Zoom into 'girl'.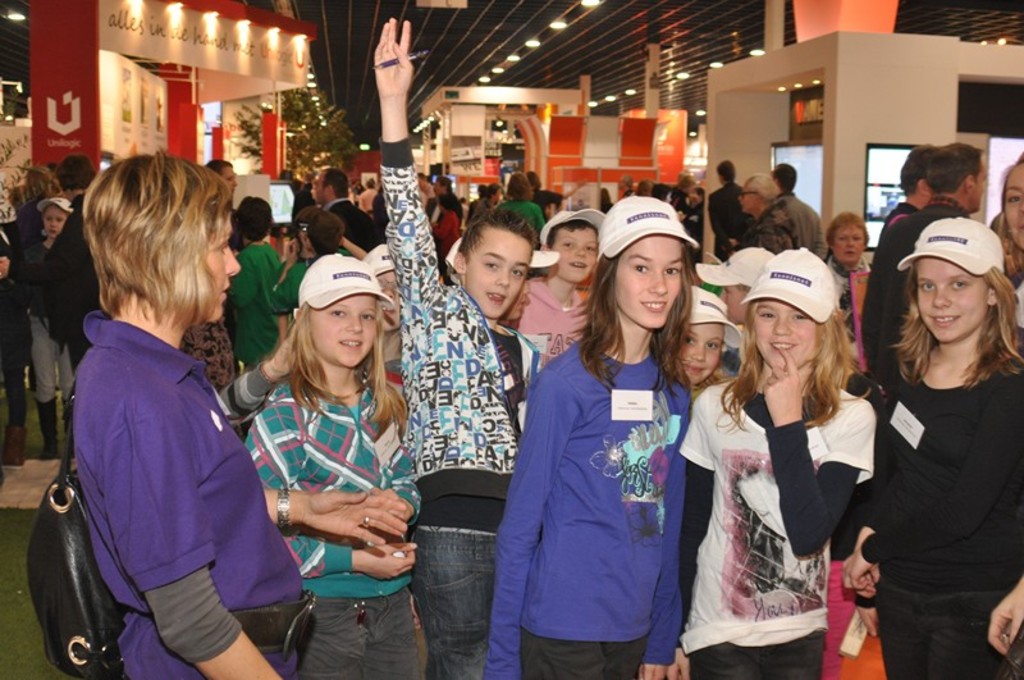
Zoom target: detection(659, 246, 886, 679).
